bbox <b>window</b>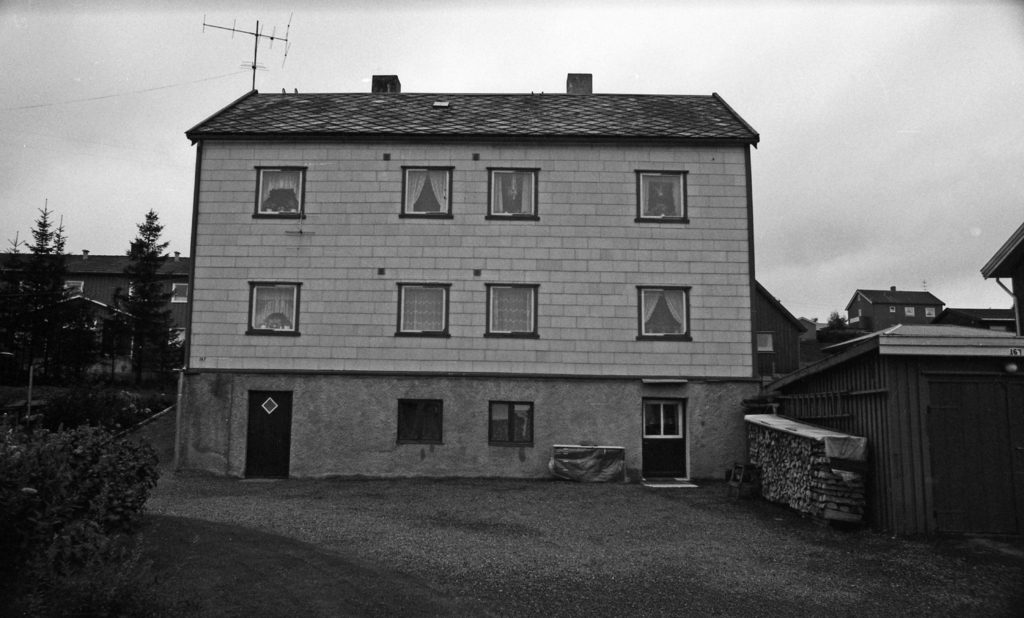
bbox=(393, 398, 444, 447)
